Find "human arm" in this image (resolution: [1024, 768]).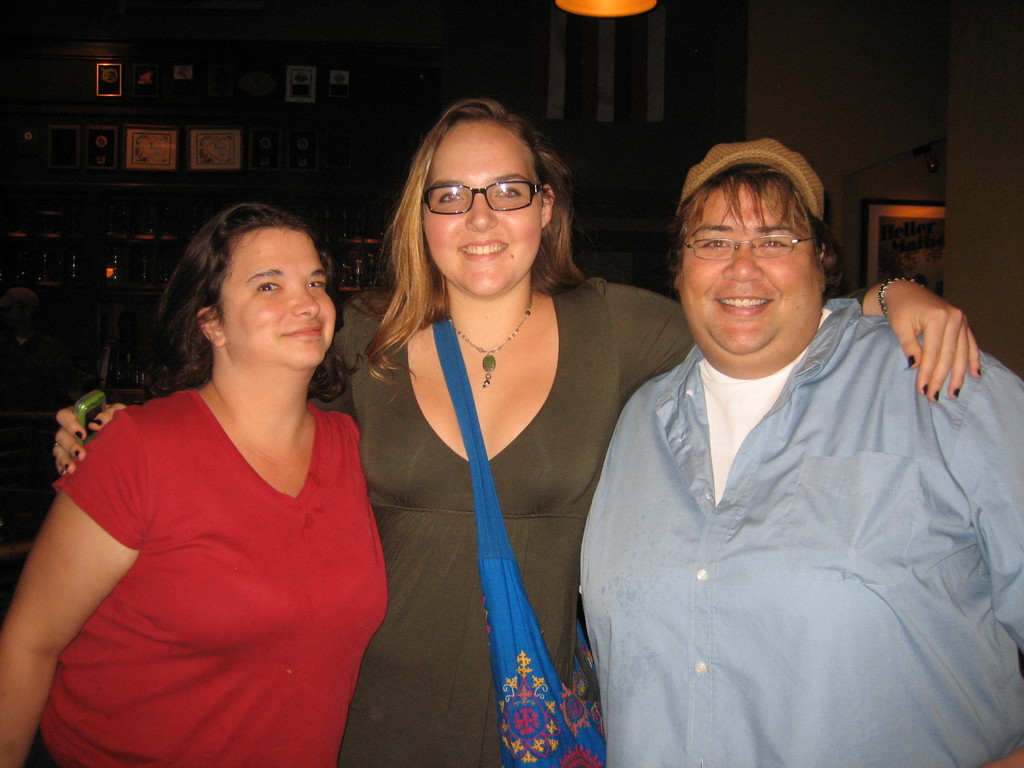
crop(51, 290, 396, 479).
